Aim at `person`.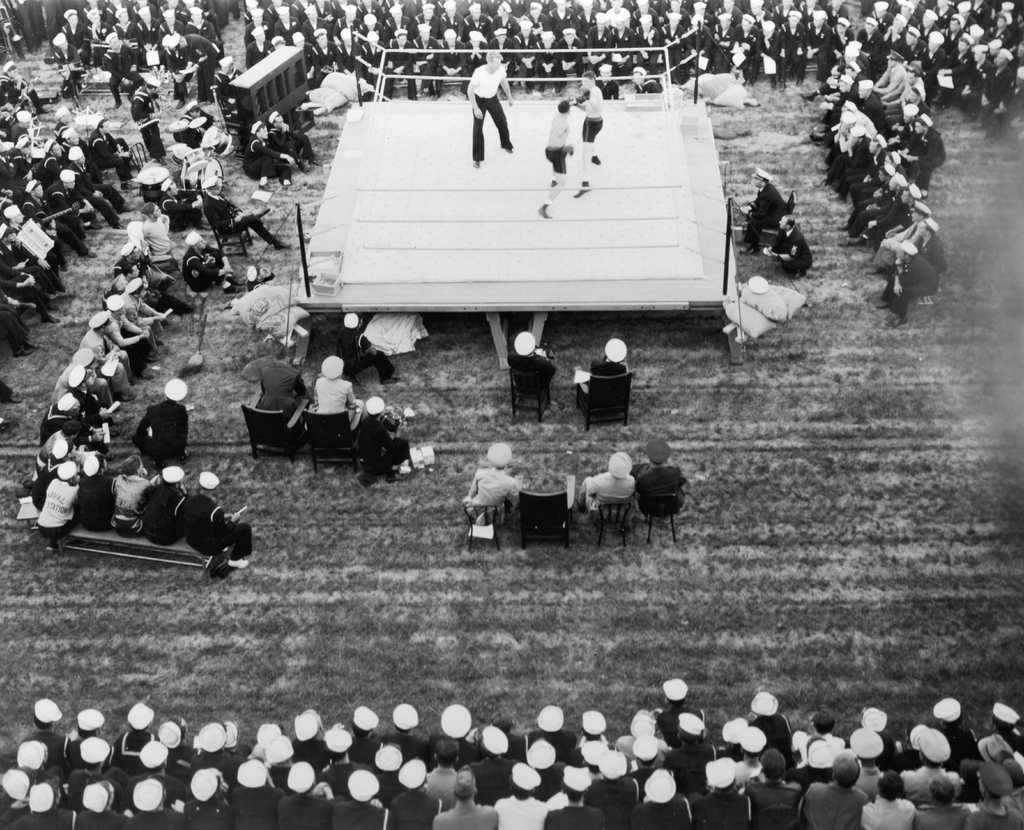
Aimed at (356, 397, 410, 489).
